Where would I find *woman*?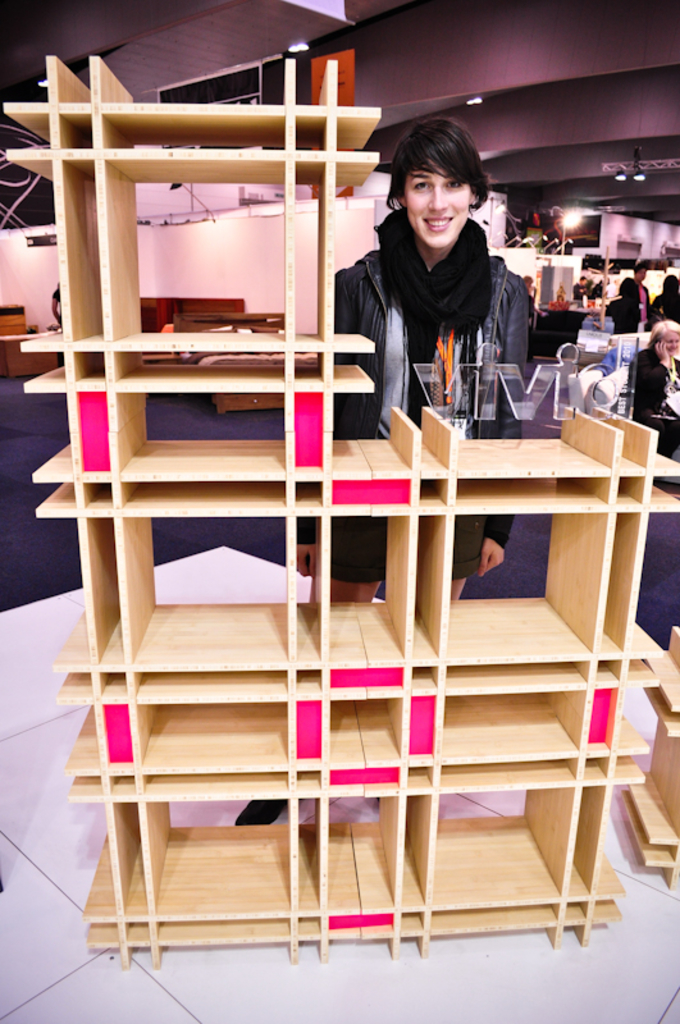
At locate(621, 319, 679, 492).
